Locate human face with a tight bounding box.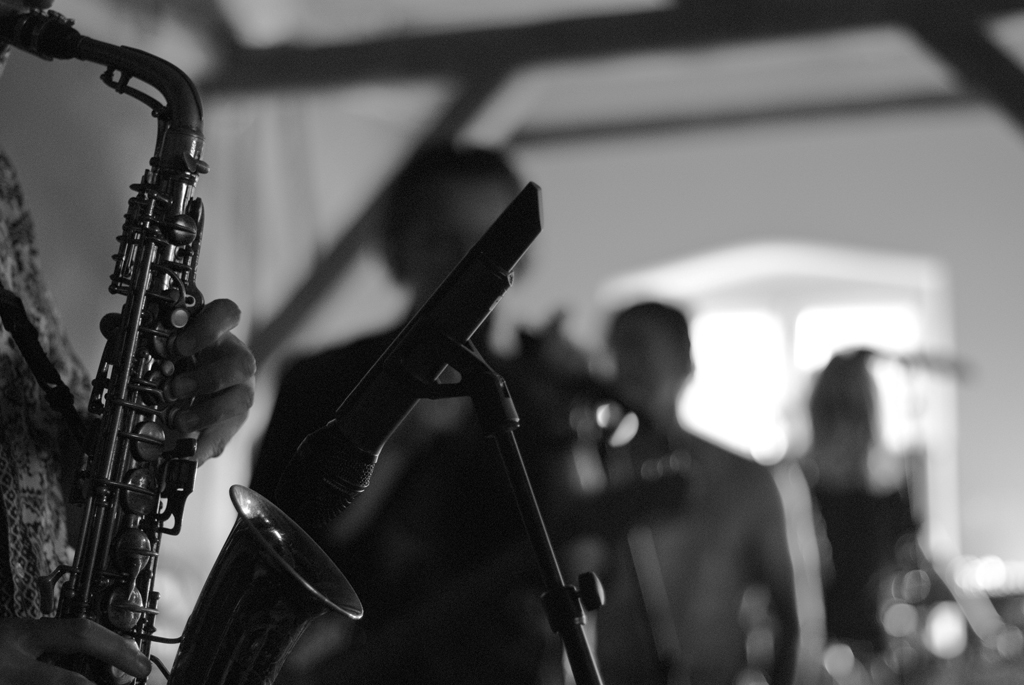
409 184 507 294.
